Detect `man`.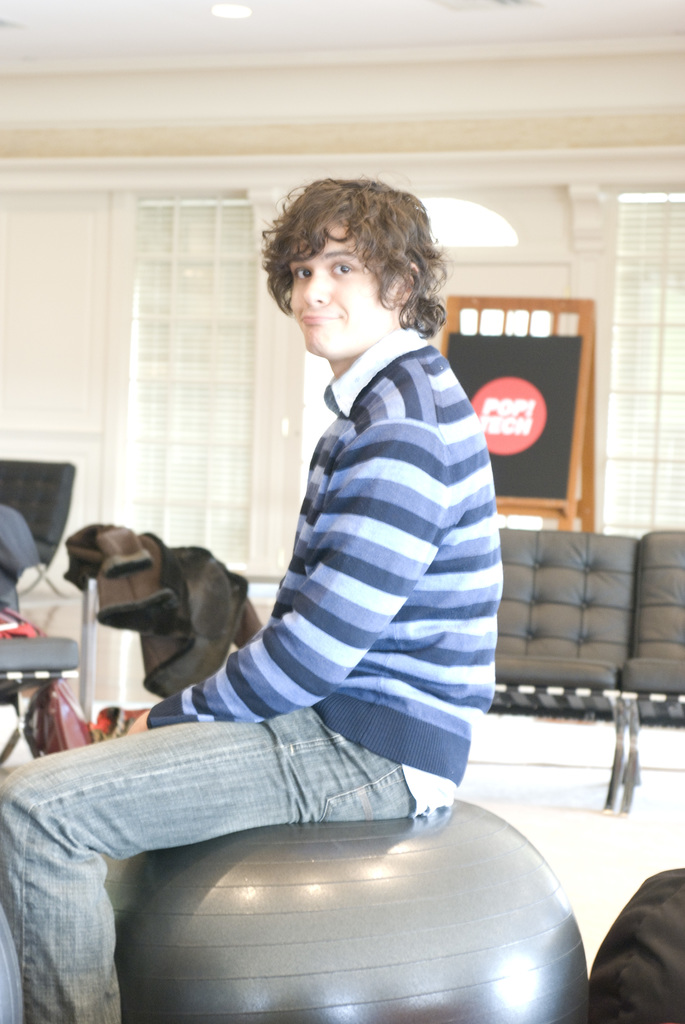
Detected at pyautogui.locateOnScreen(0, 173, 503, 1023).
